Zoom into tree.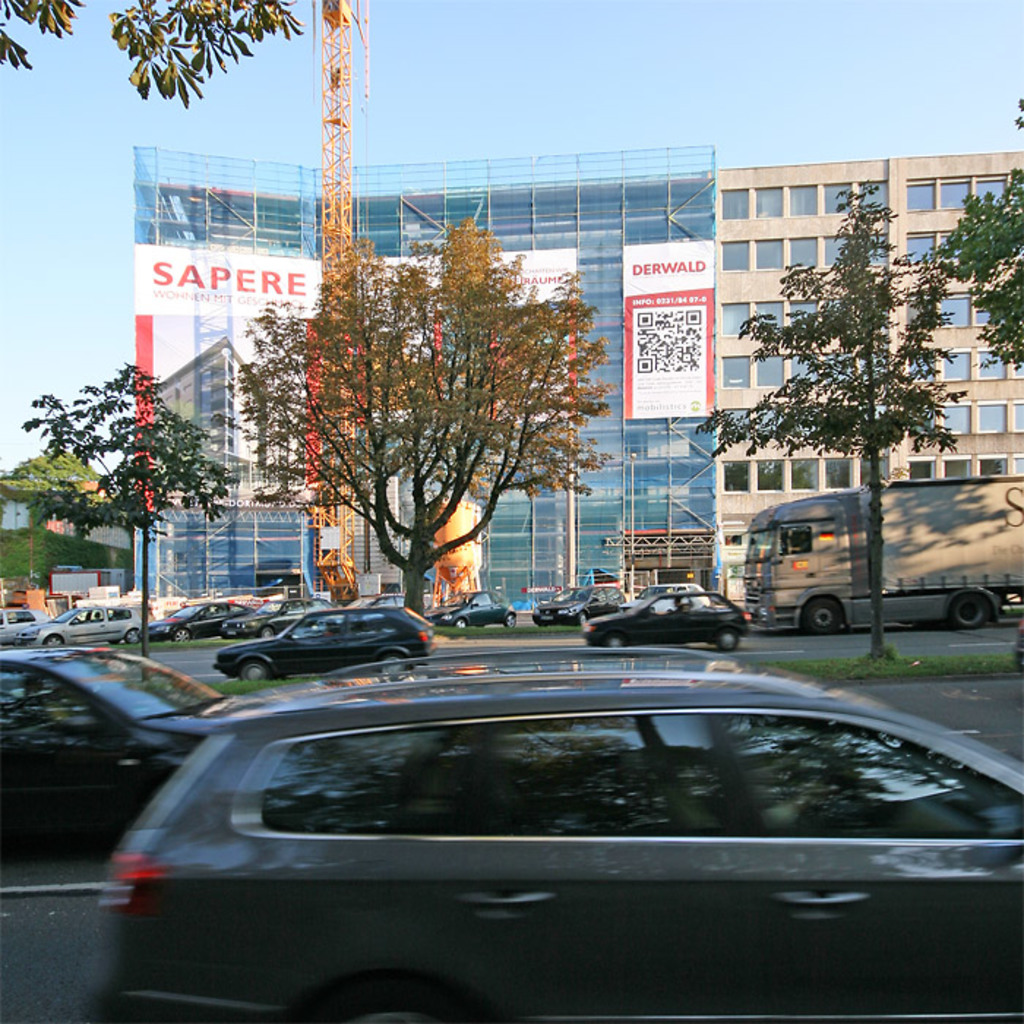
Zoom target: {"x1": 211, "y1": 217, "x2": 633, "y2": 664}.
